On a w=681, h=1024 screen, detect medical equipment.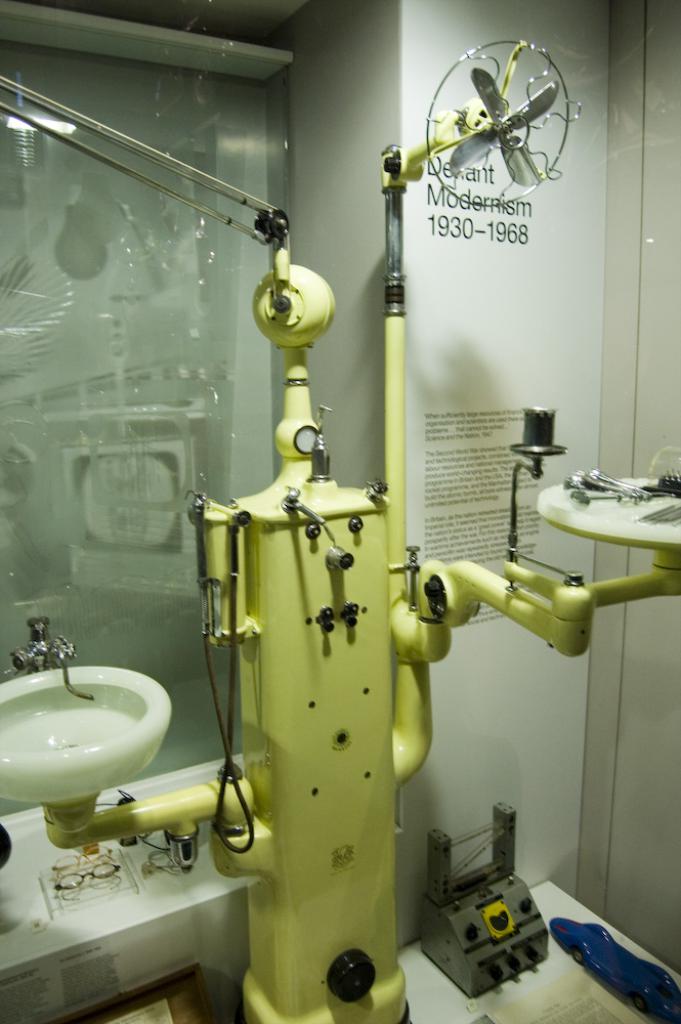
0:36:680:1023.
